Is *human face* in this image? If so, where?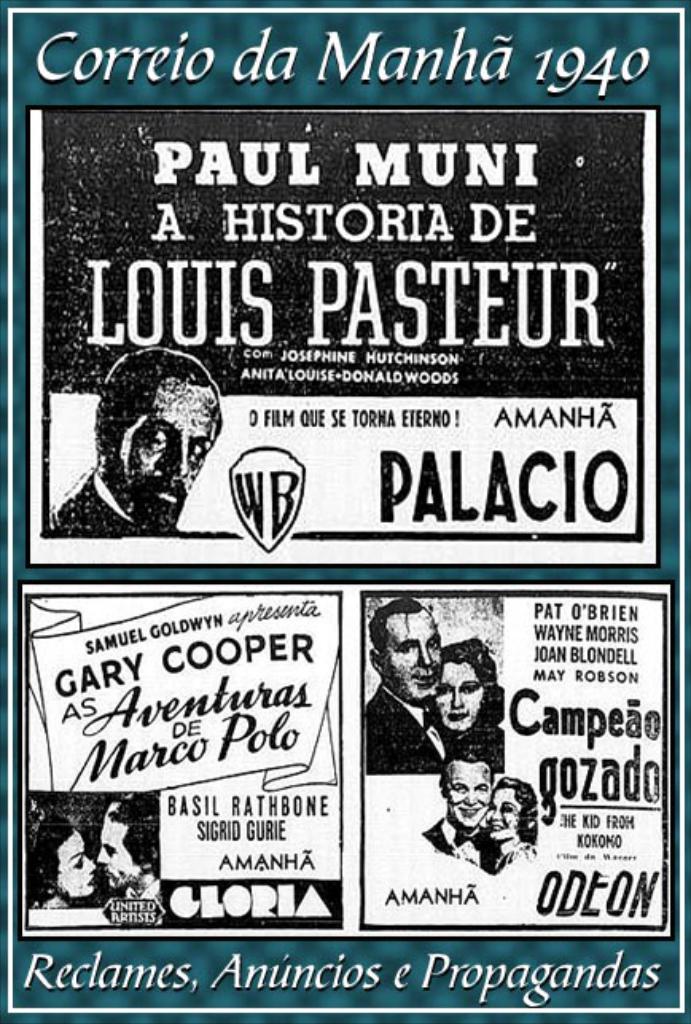
Yes, at (left=116, top=389, right=218, bottom=535).
